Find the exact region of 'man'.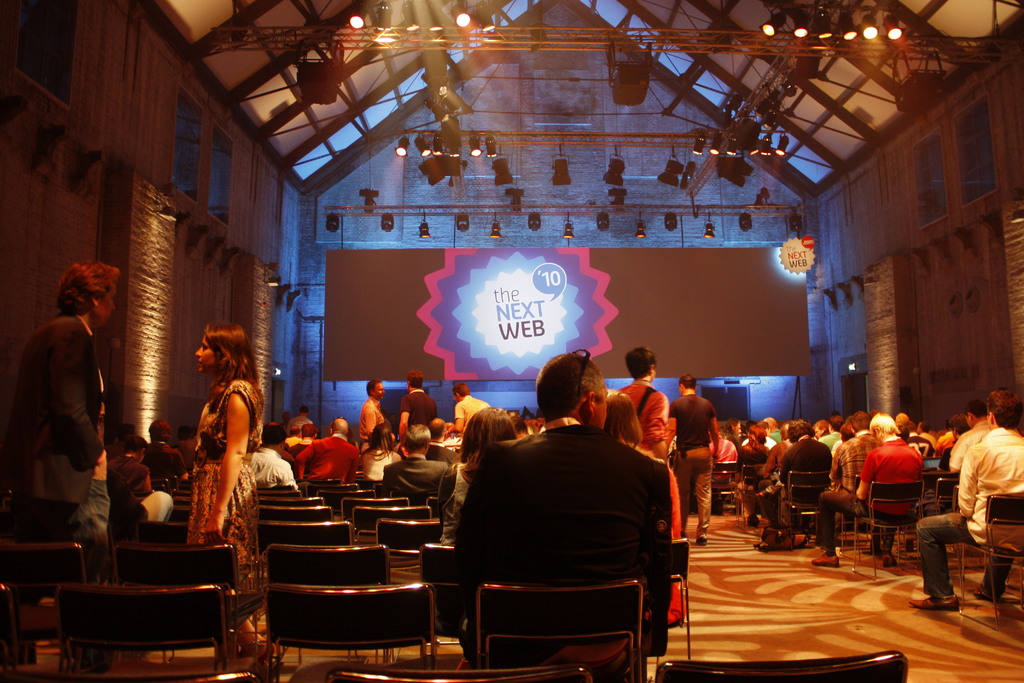
Exact region: detection(452, 384, 491, 434).
